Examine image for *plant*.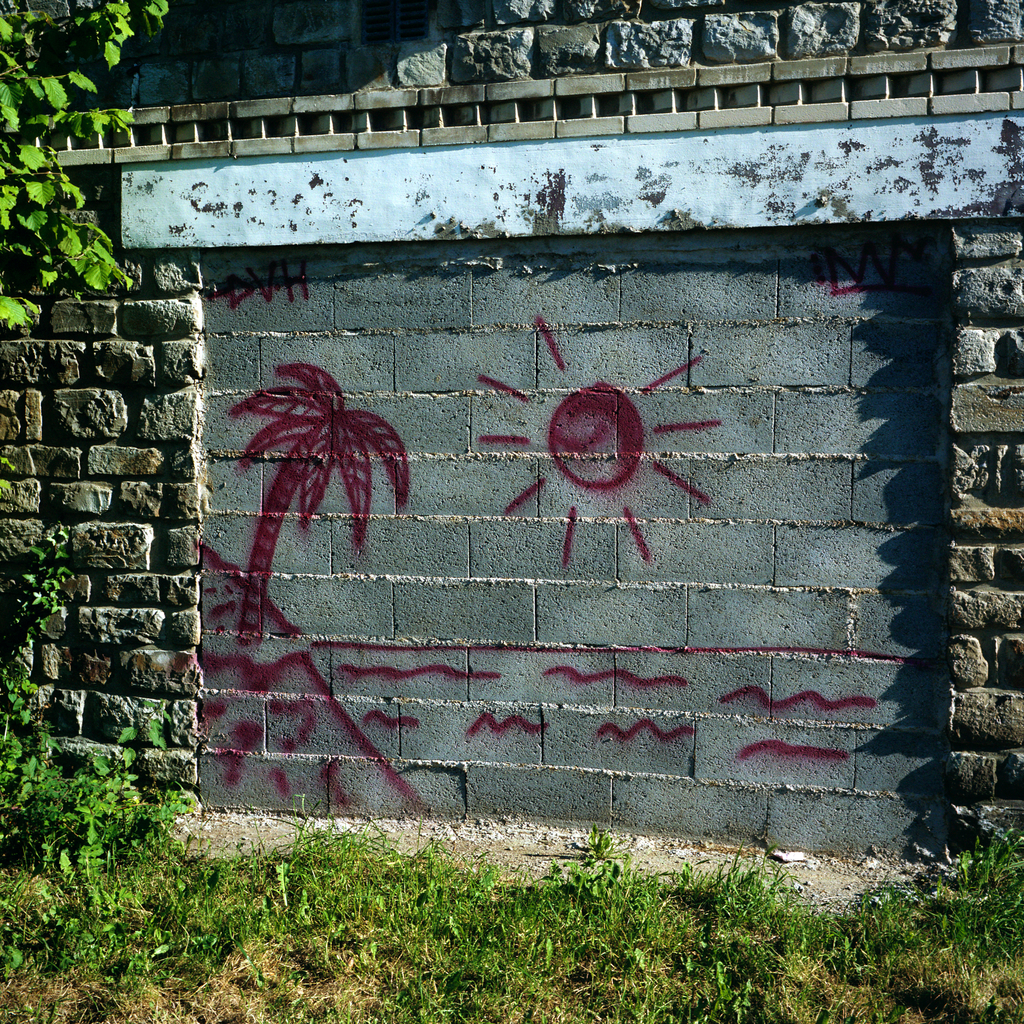
Examination result: (left=0, top=0, right=186, bottom=368).
